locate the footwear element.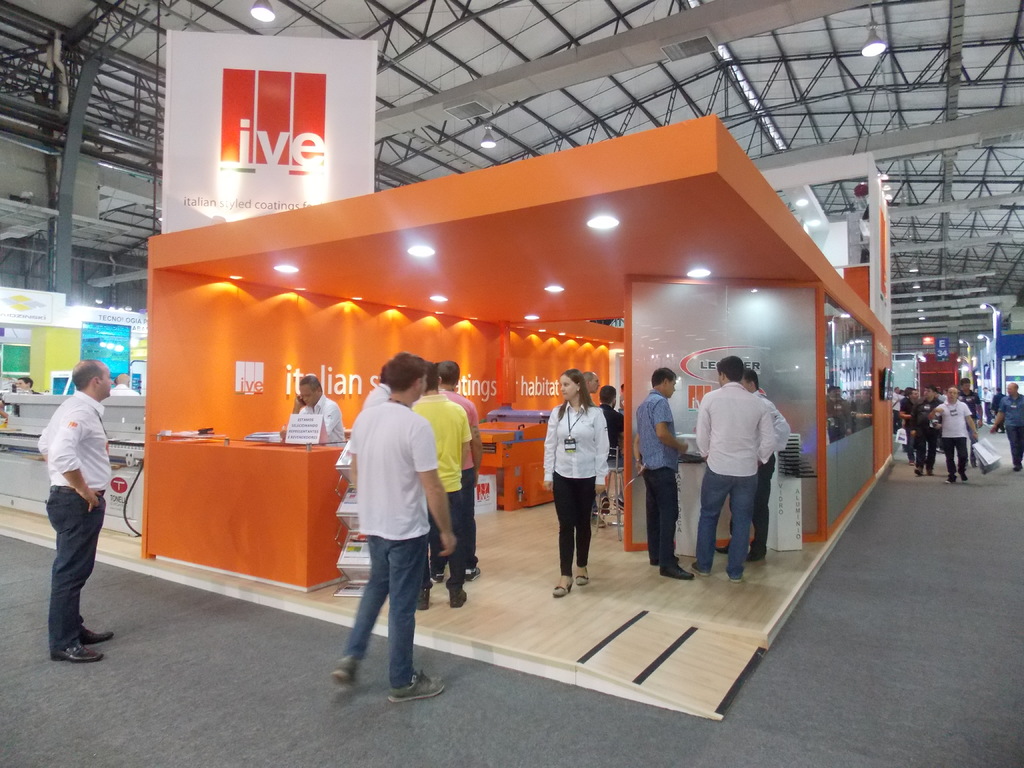
Element bbox: <region>646, 550, 677, 566</region>.
